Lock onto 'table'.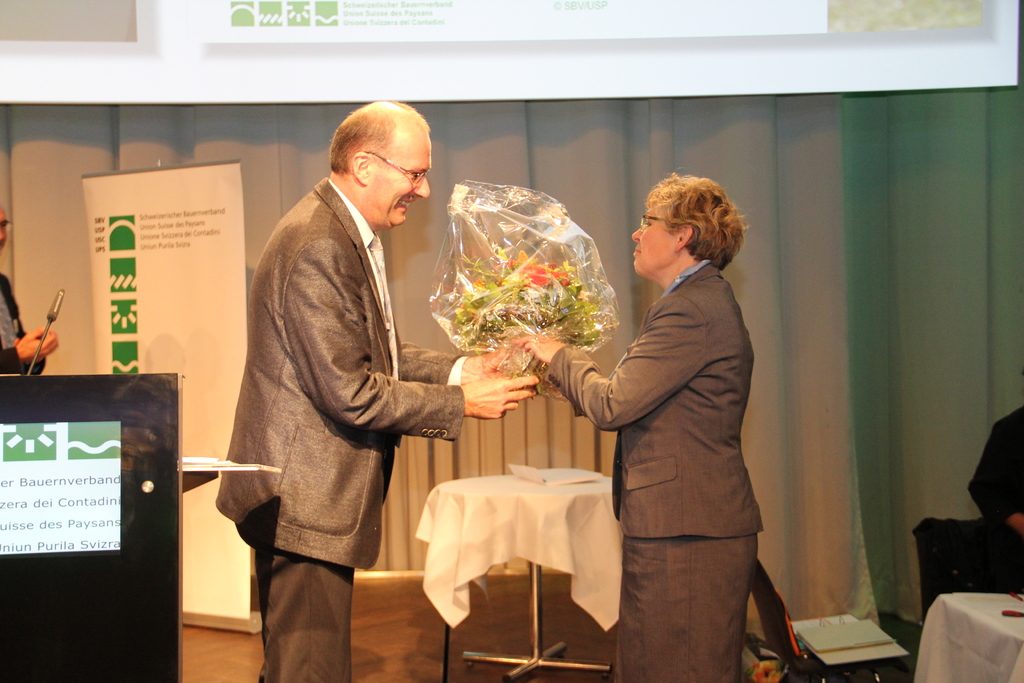
Locked: box(401, 461, 618, 651).
